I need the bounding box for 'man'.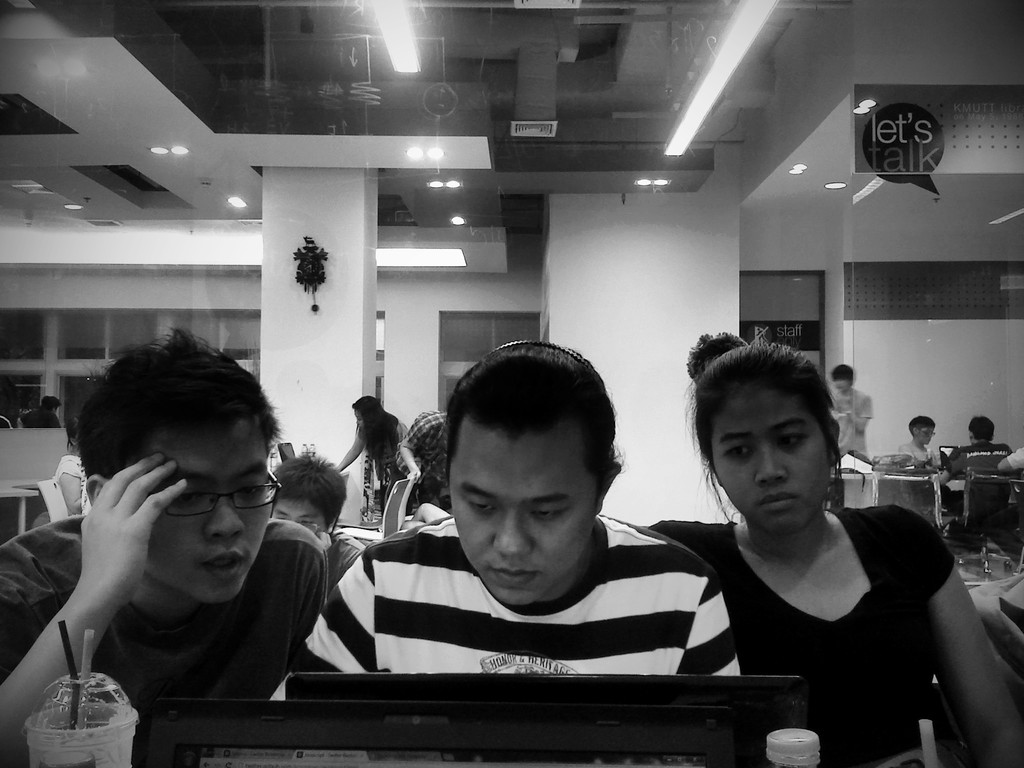
Here it is: [left=931, top=414, right=1012, bottom=488].
